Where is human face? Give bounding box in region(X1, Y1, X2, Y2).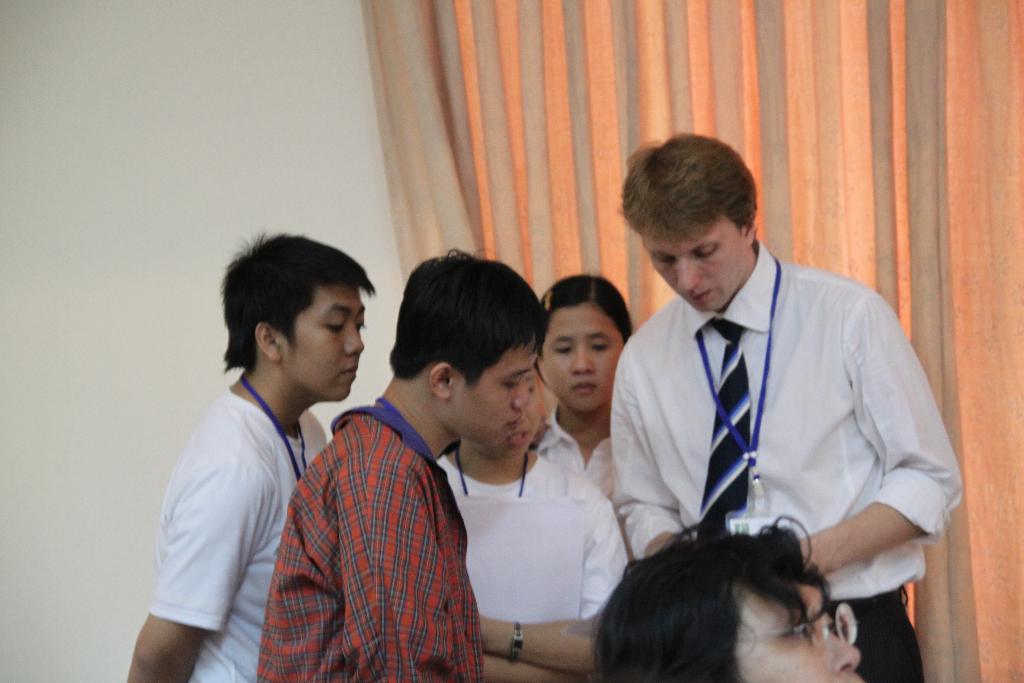
region(733, 584, 866, 682).
